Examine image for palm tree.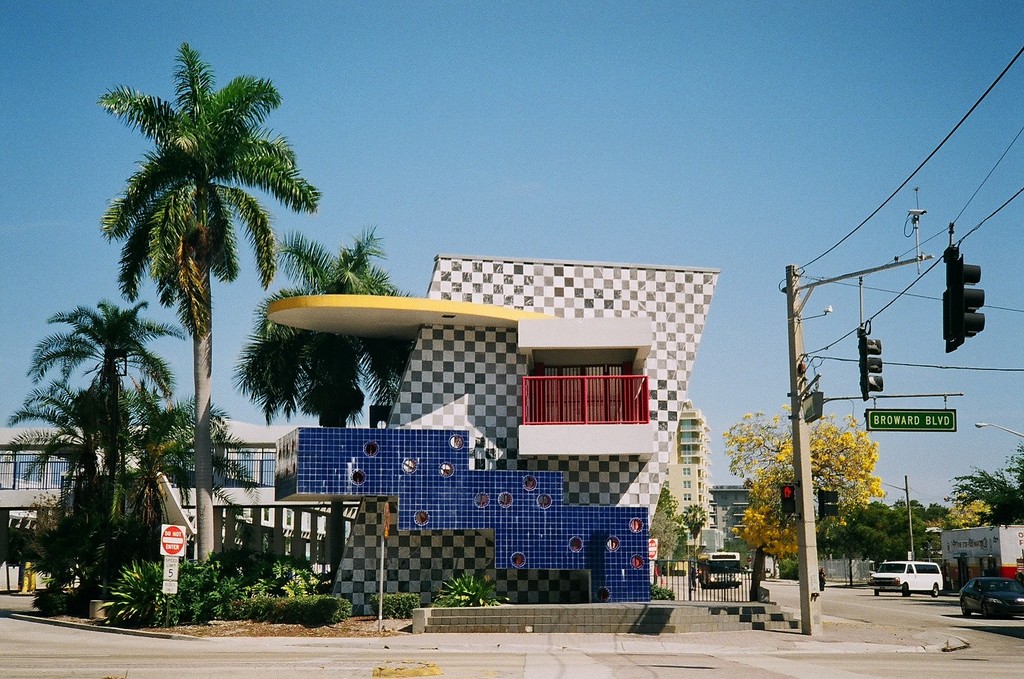
Examination result: 112:376:251:643.
